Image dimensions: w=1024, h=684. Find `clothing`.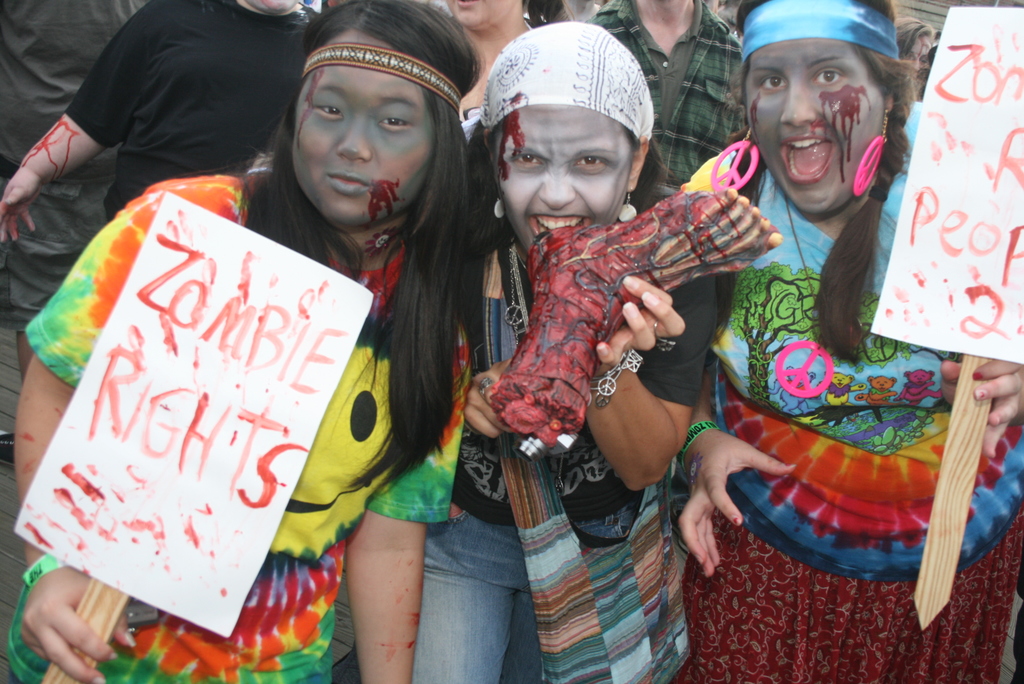
(x1=671, y1=101, x2=1023, y2=683).
